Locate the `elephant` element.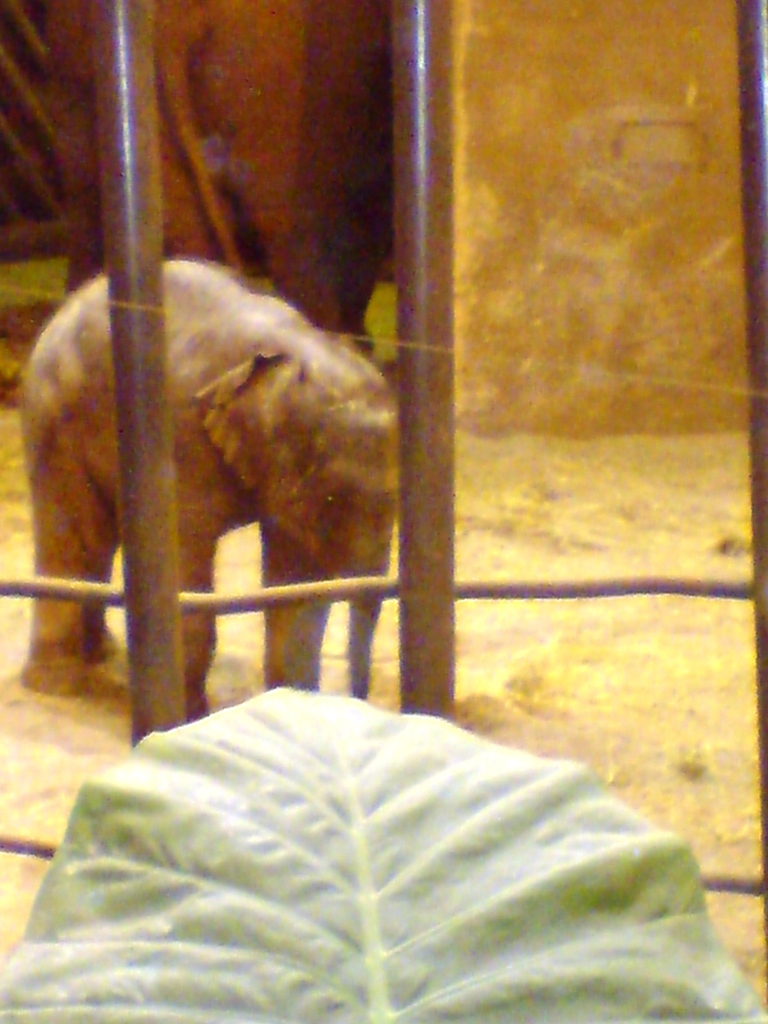
Element bbox: box(35, 209, 408, 726).
